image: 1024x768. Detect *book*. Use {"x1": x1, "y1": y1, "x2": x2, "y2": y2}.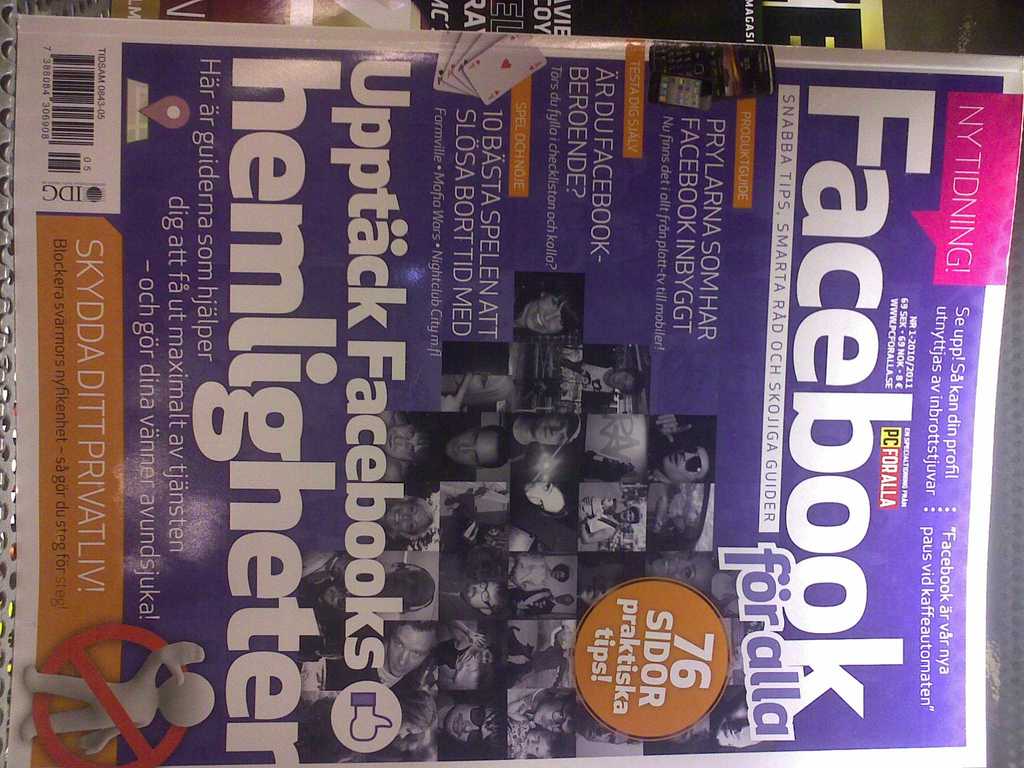
{"x1": 9, "y1": 36, "x2": 1016, "y2": 767}.
